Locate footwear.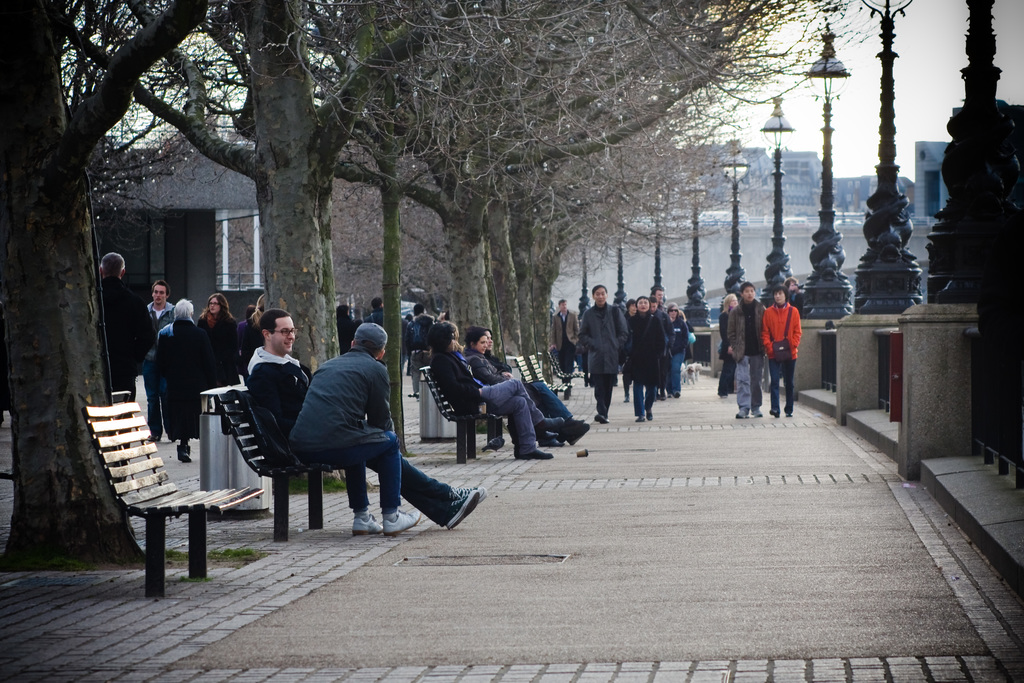
Bounding box: crop(540, 418, 561, 431).
